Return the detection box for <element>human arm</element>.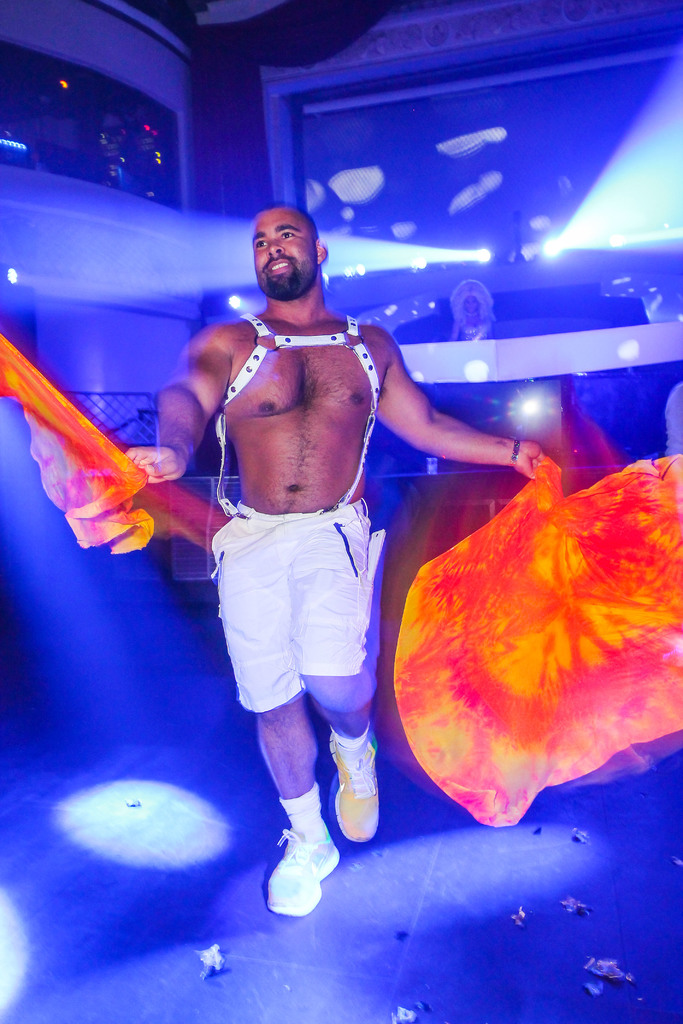
select_region(141, 332, 232, 493).
